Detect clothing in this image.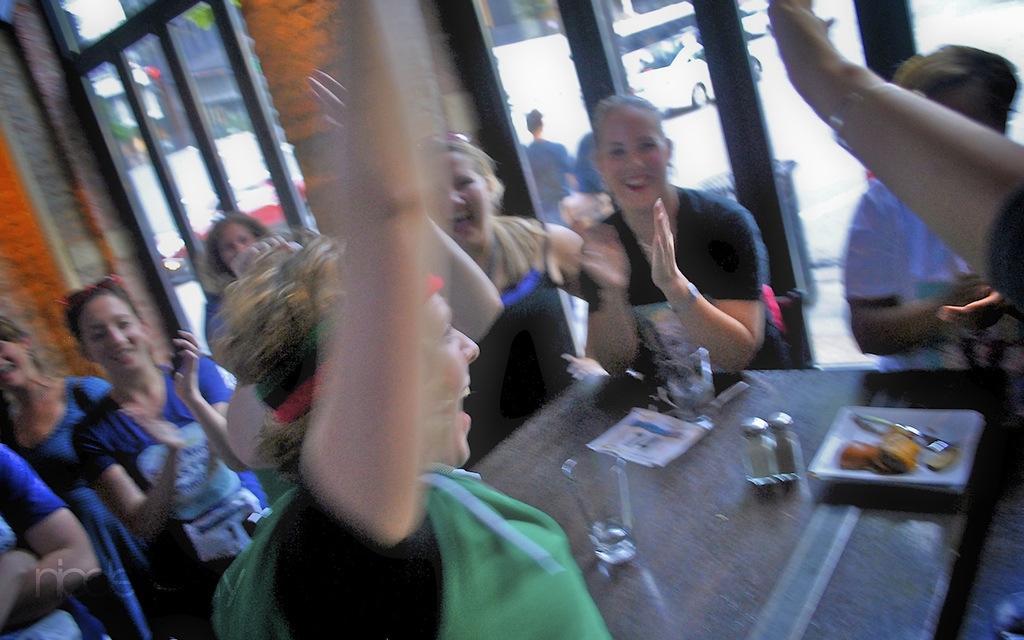
Detection: x1=59, y1=345, x2=281, y2=638.
